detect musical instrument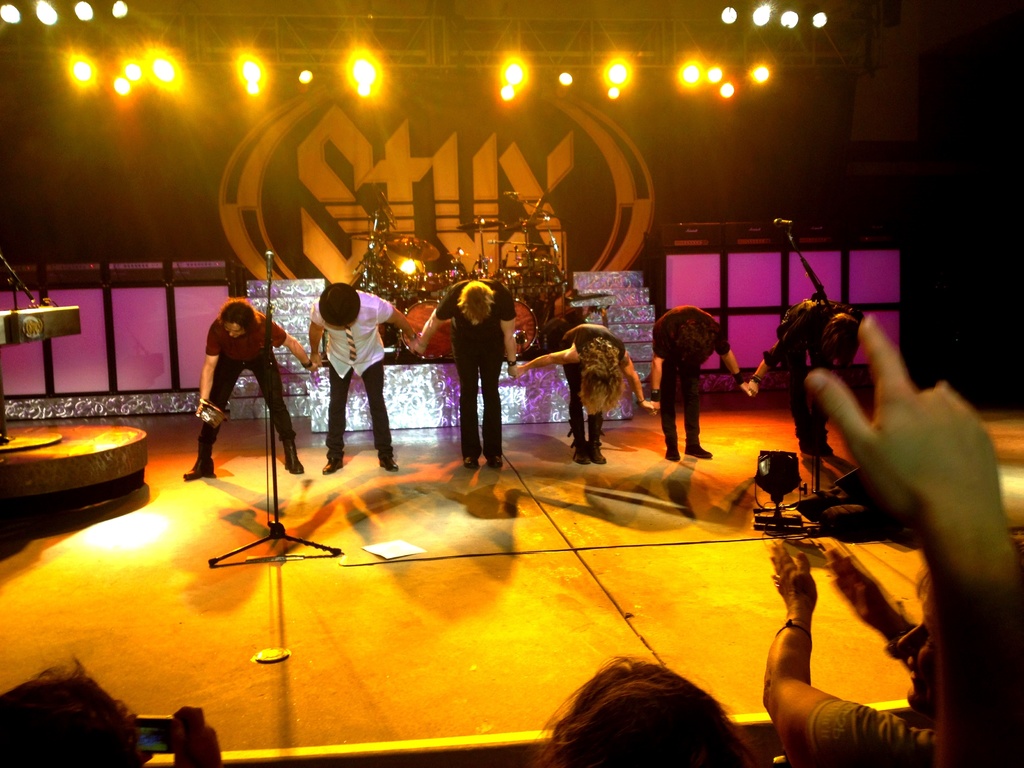
508:298:540:355
